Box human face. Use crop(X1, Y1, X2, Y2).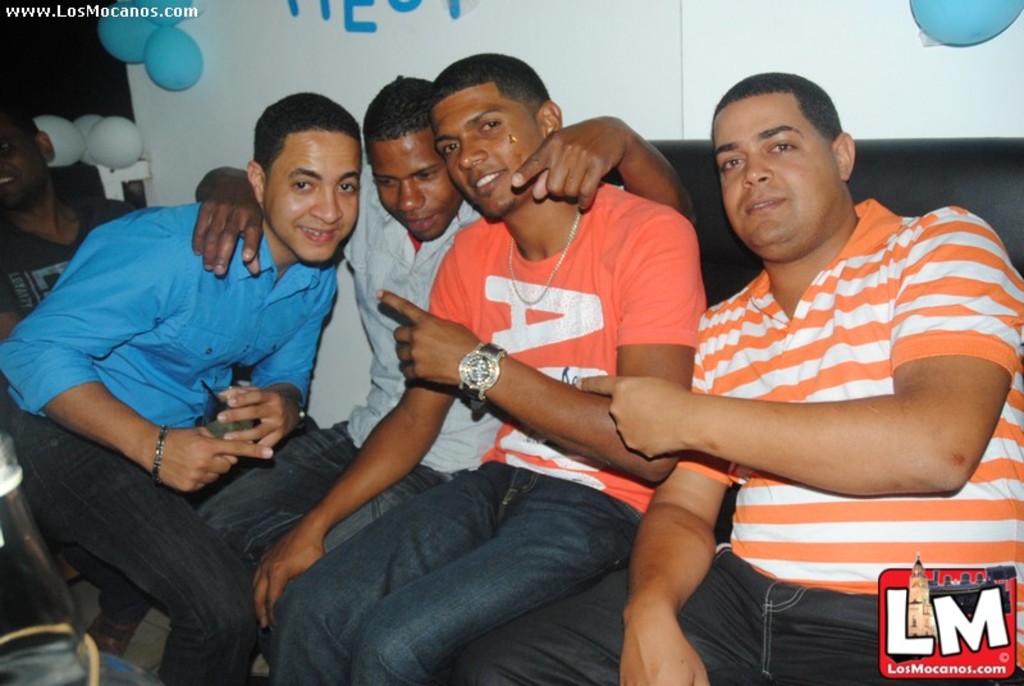
crop(708, 100, 845, 262).
